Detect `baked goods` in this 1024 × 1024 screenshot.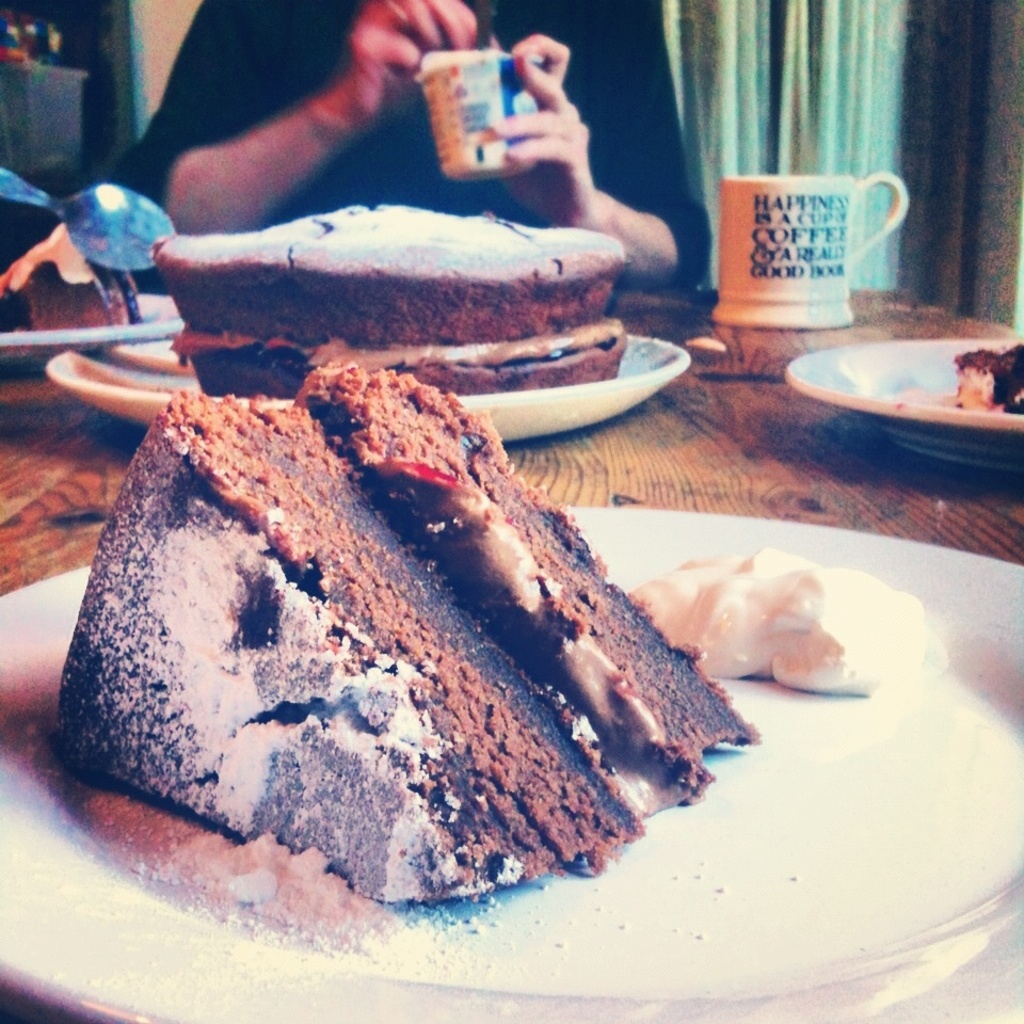
Detection: BBox(0, 194, 146, 334).
